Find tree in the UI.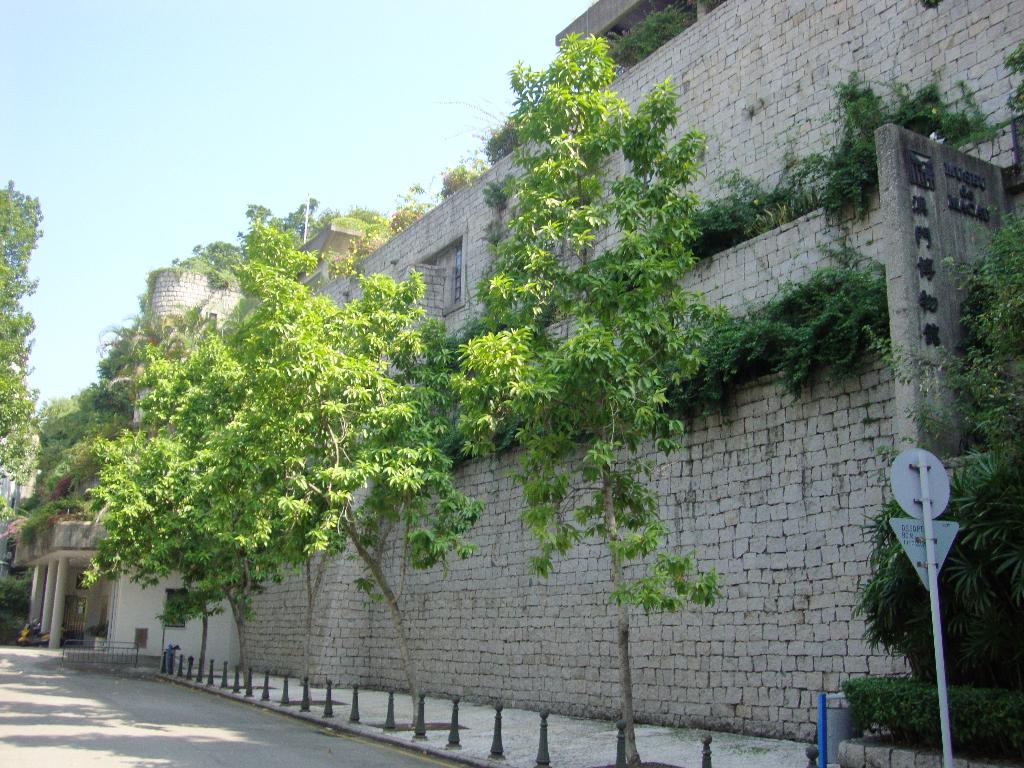
UI element at bbox=[459, 26, 733, 767].
